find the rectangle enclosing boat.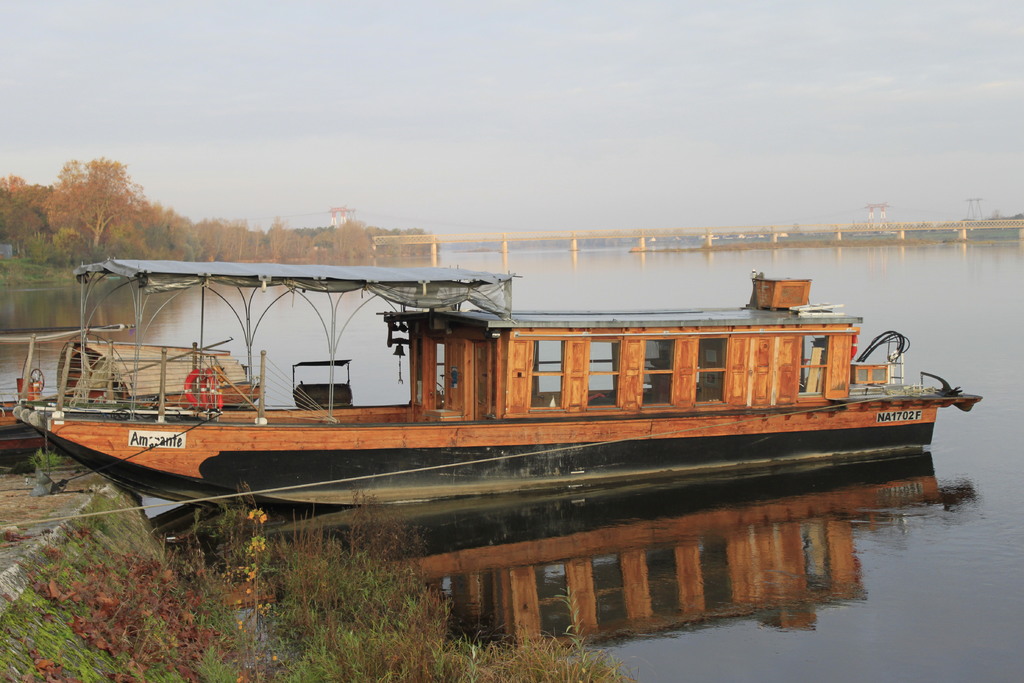
<region>13, 243, 968, 534</region>.
